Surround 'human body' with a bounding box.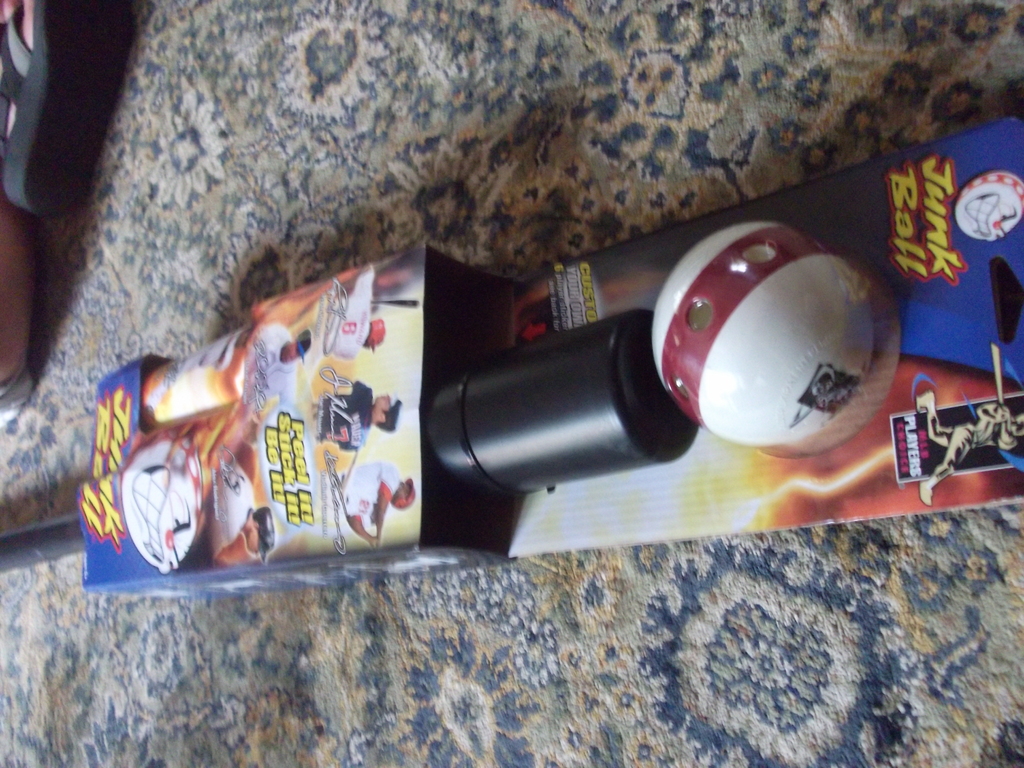
BBox(315, 378, 397, 451).
